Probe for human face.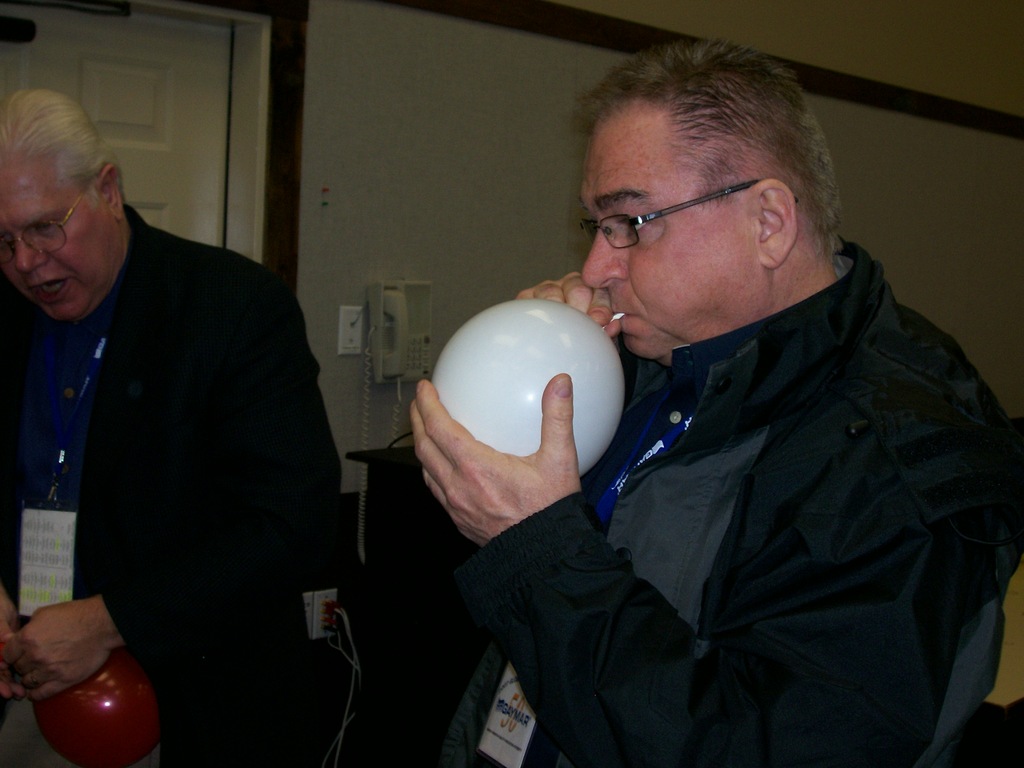
Probe result: (578, 126, 756, 362).
